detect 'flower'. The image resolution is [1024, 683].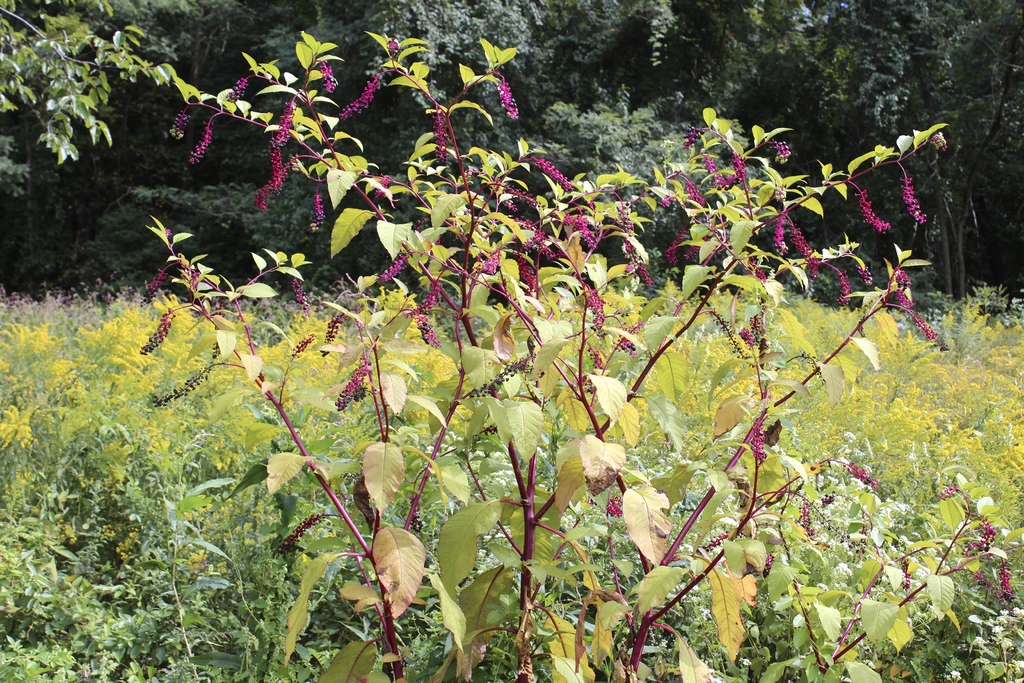
detection(259, 145, 294, 210).
